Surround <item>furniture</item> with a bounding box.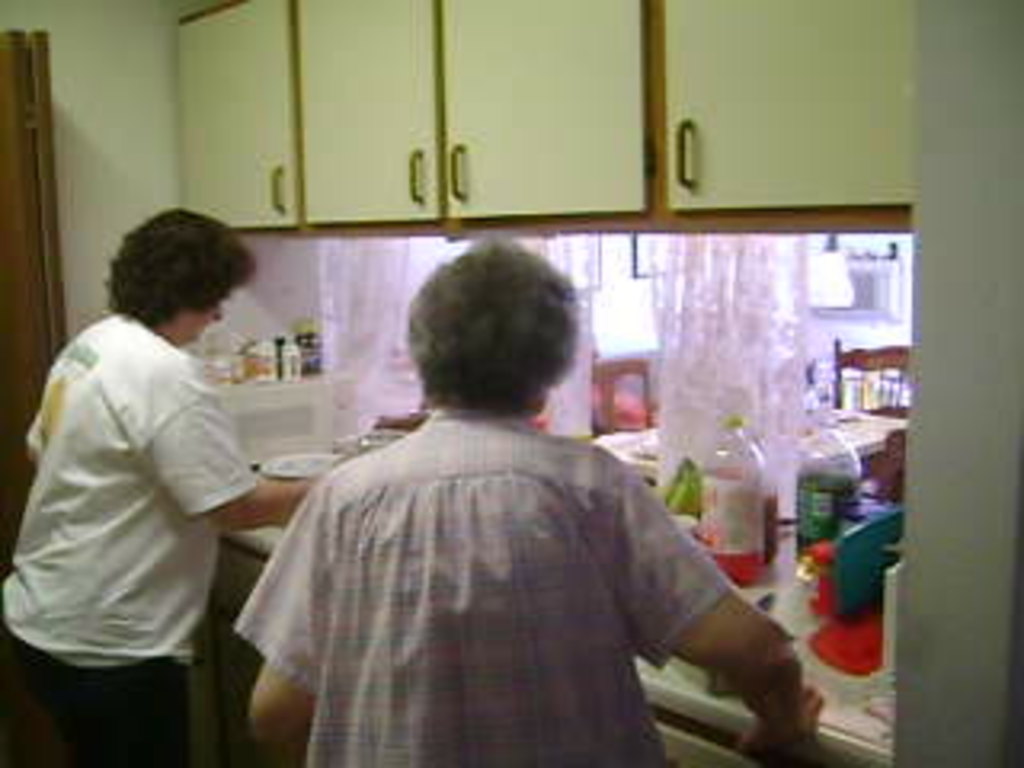
(835, 342, 909, 413).
